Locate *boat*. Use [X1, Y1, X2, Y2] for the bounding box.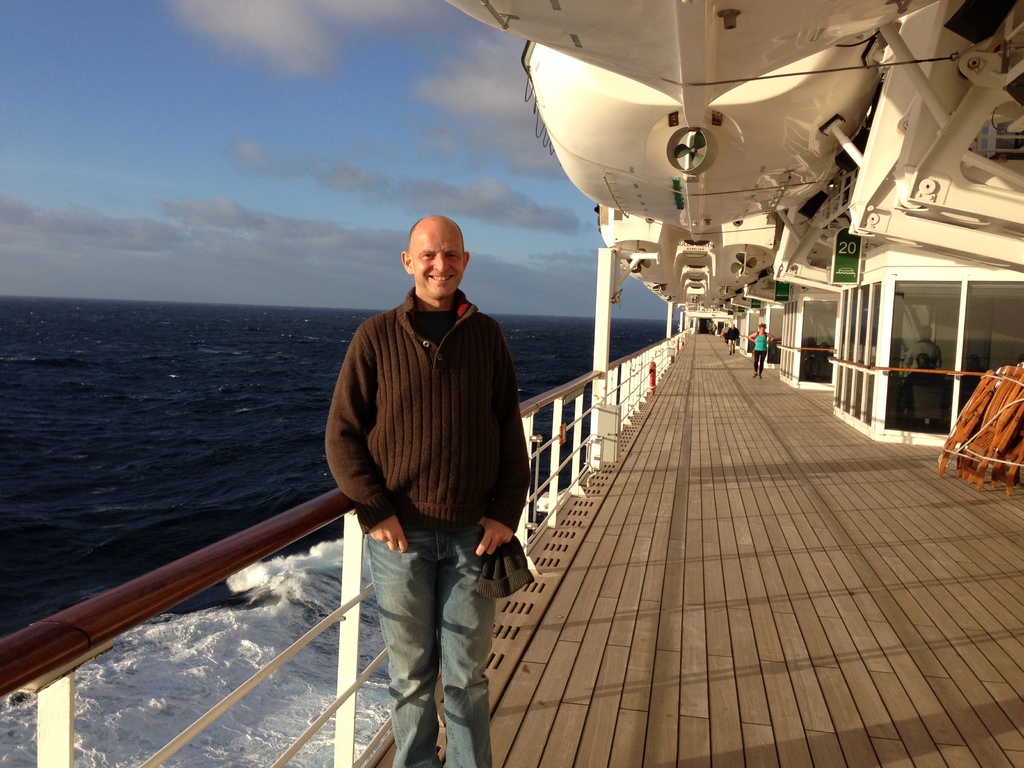
[591, 202, 780, 315].
